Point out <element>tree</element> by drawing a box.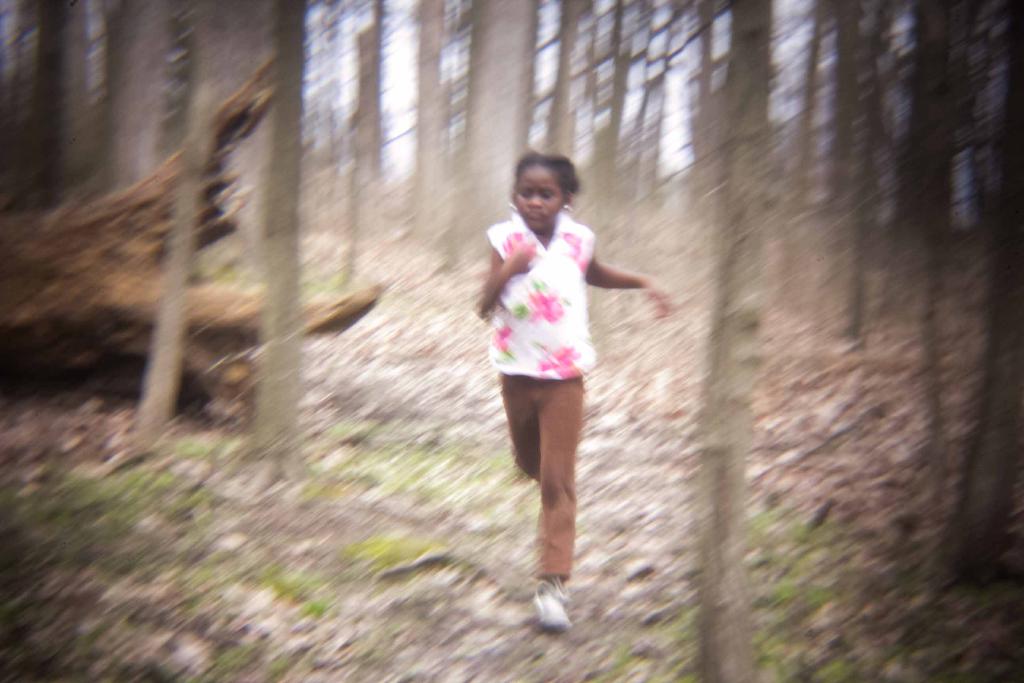
<region>0, 0, 439, 466</region>.
